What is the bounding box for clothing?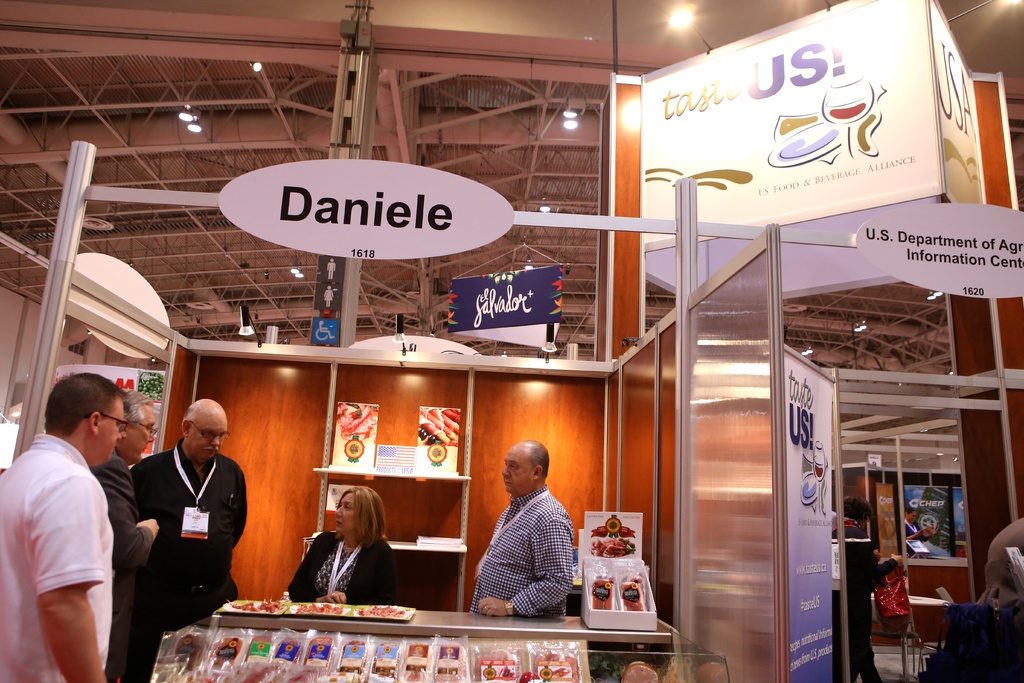
[120,438,248,682].
